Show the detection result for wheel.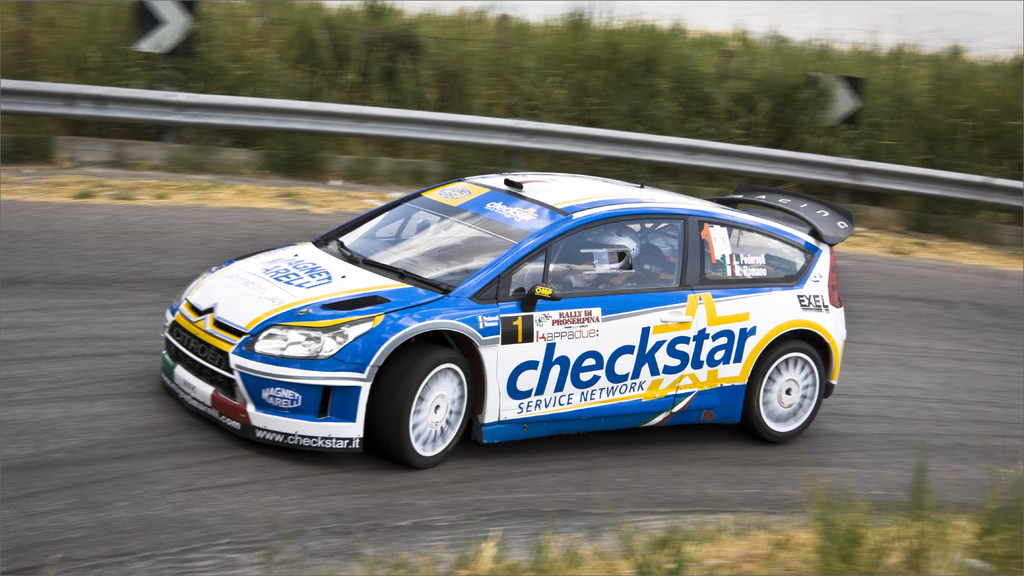
bbox=(386, 351, 472, 454).
